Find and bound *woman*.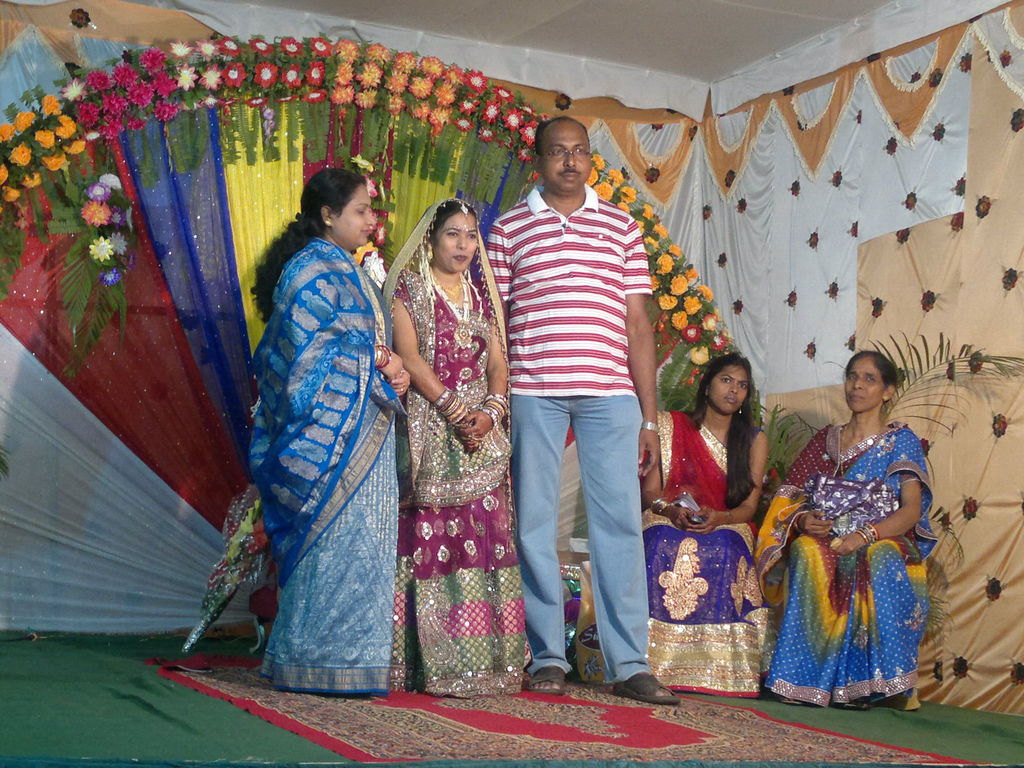
Bound: crop(563, 349, 774, 696).
